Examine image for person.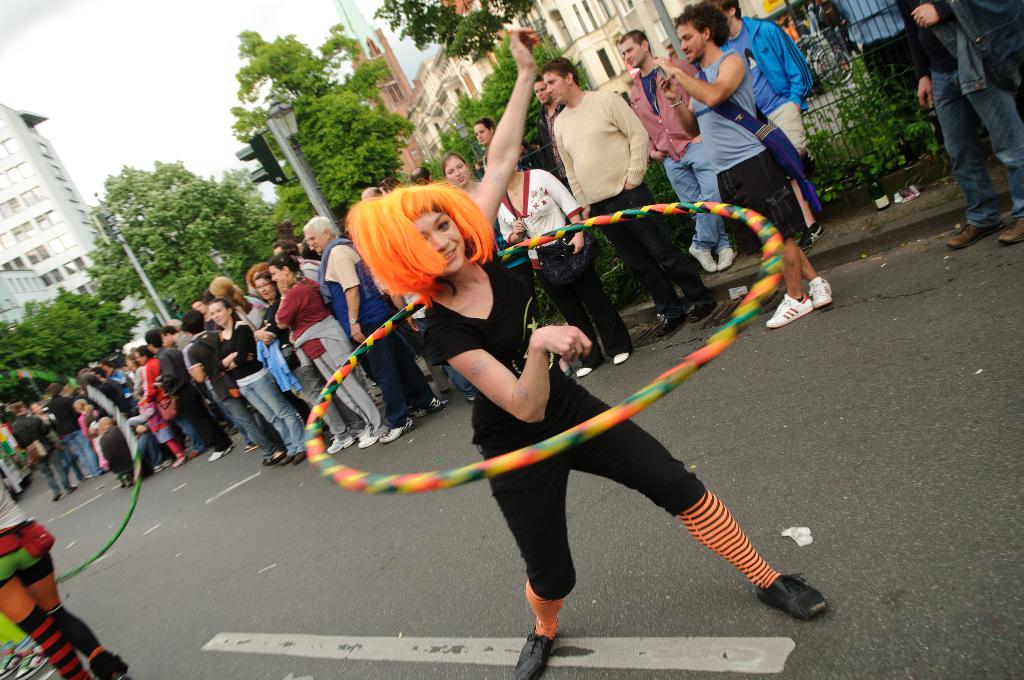
Examination result: region(0, 428, 134, 679).
